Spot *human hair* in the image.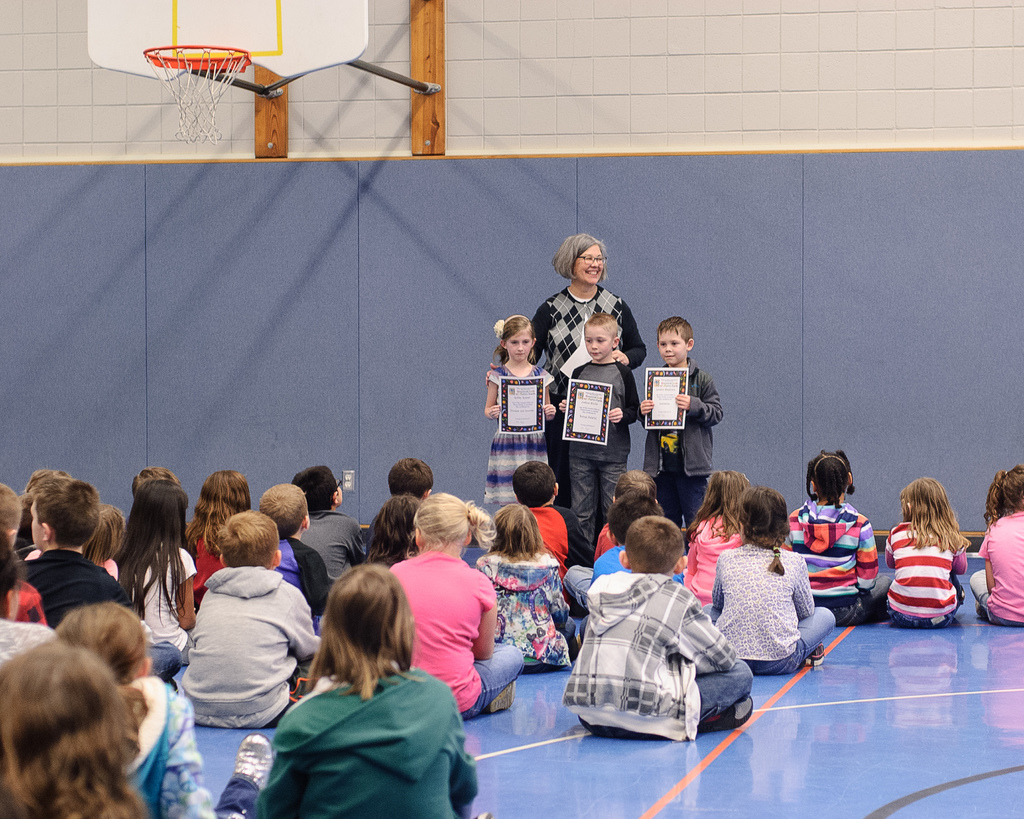
*human hair* found at (left=975, top=466, right=1023, bottom=521).
